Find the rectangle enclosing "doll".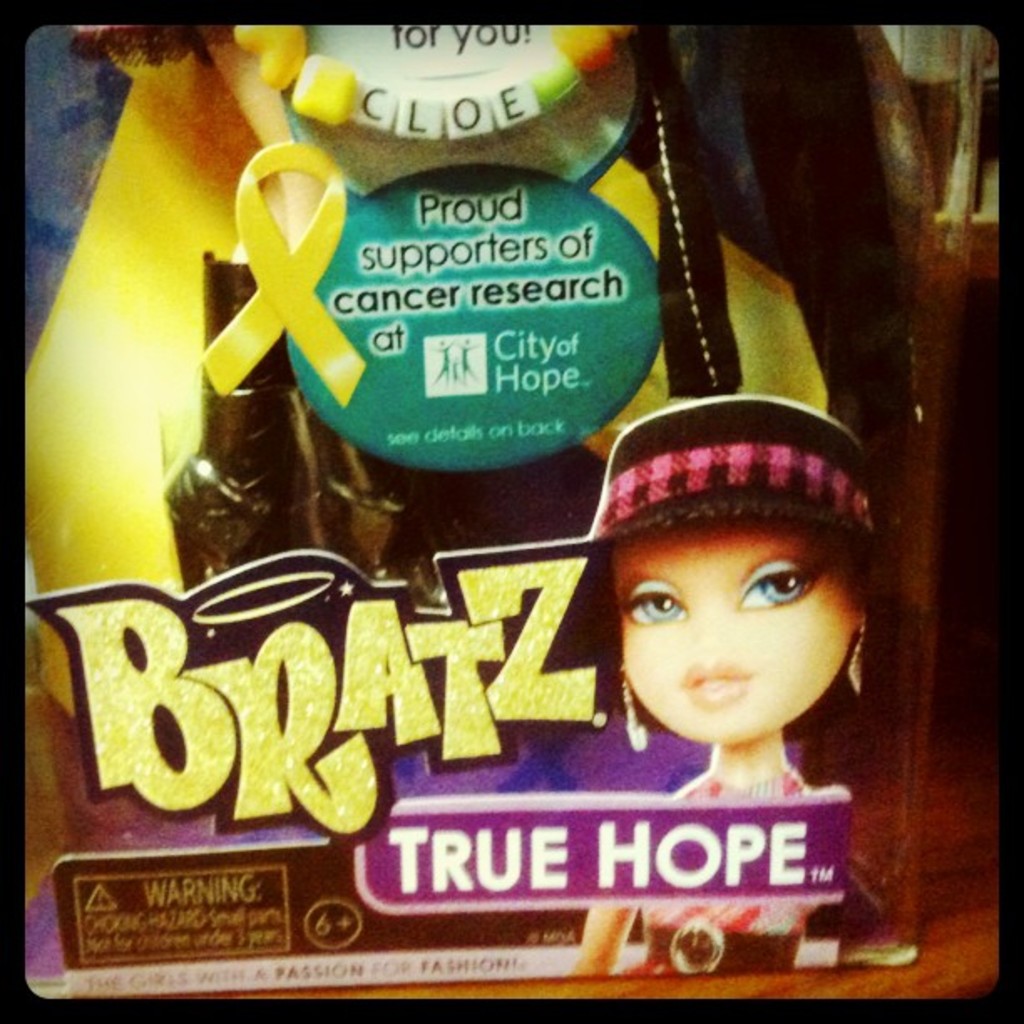
611 405 887 974.
